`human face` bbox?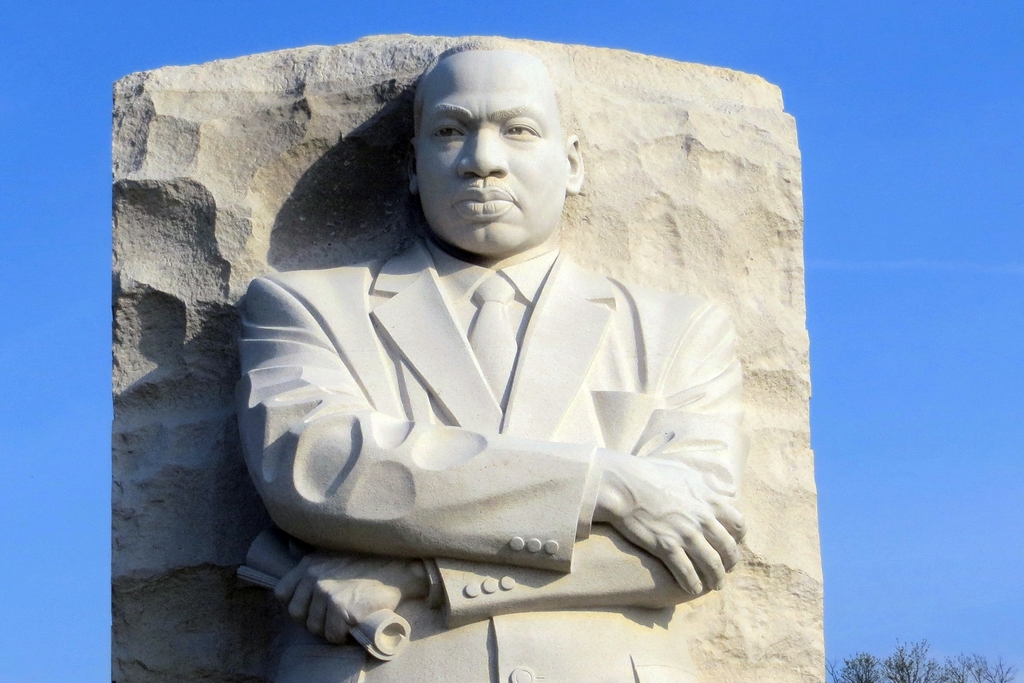
(x1=419, y1=56, x2=561, y2=254)
